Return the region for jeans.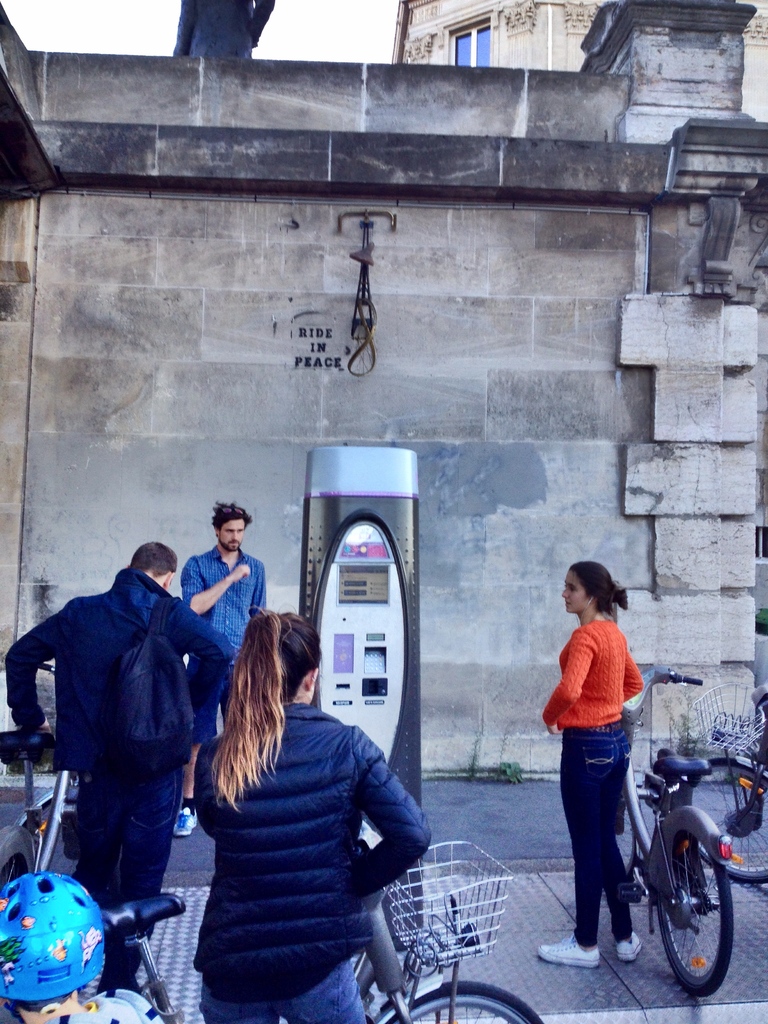
[x1=75, y1=760, x2=173, y2=972].
